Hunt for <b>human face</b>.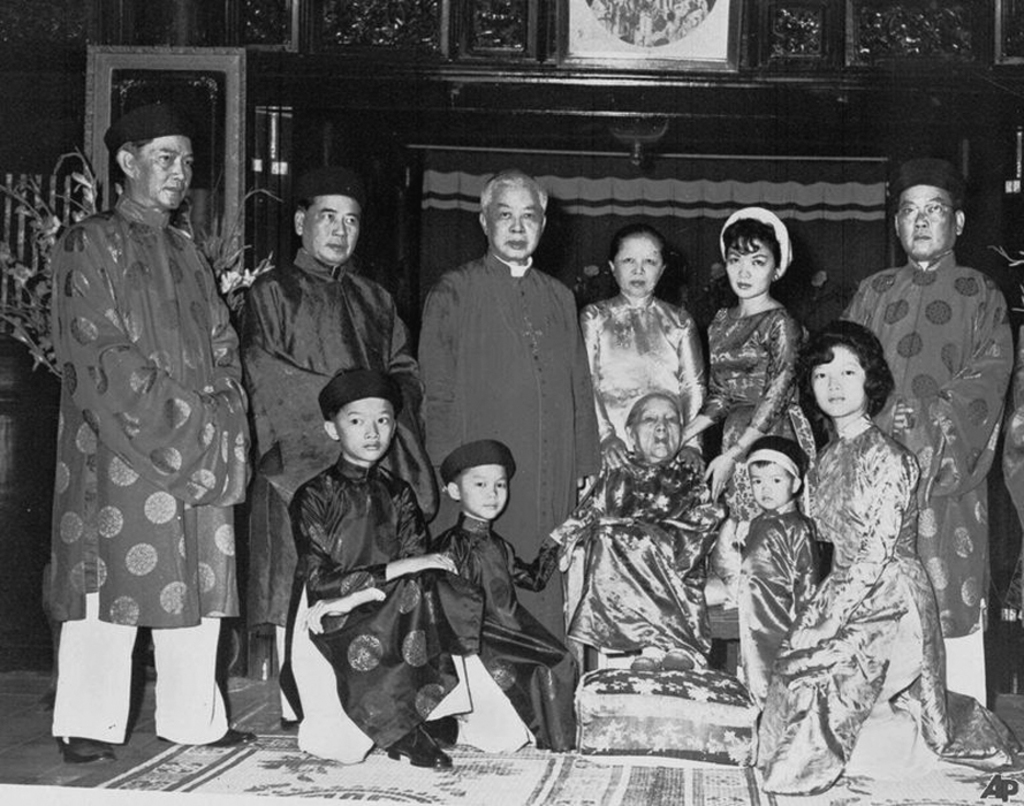
Hunted down at <box>142,134,195,206</box>.
